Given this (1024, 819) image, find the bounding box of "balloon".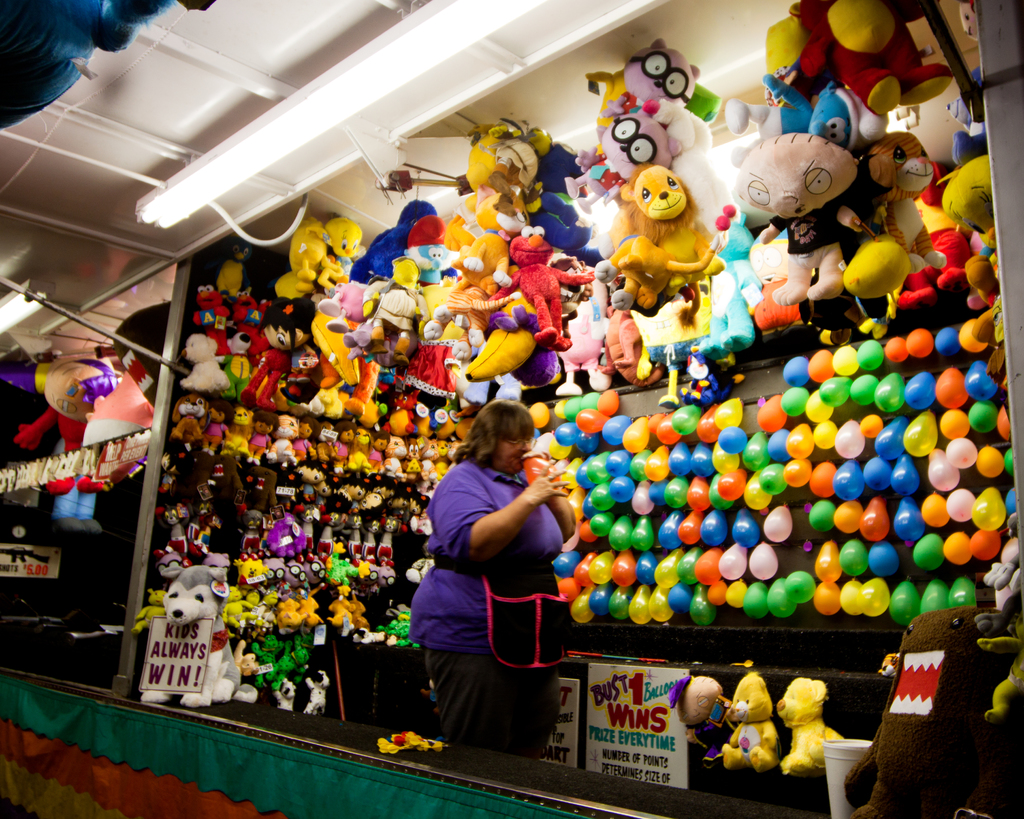
[x1=550, y1=551, x2=580, y2=576].
